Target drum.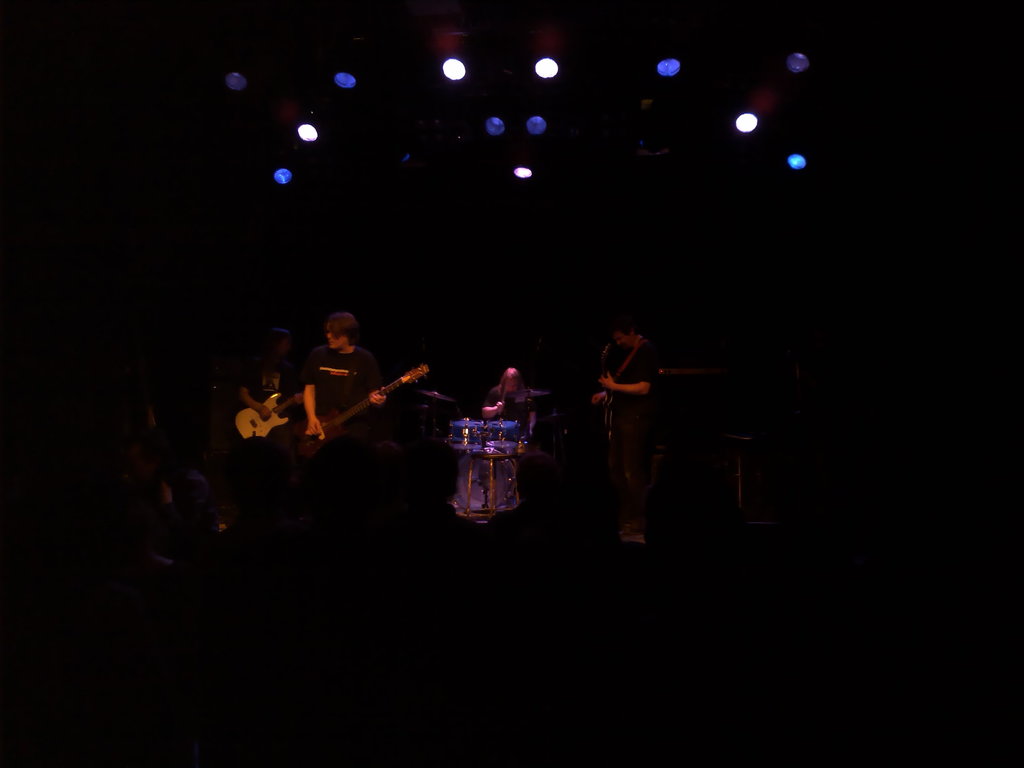
Target region: bbox(456, 451, 520, 515).
